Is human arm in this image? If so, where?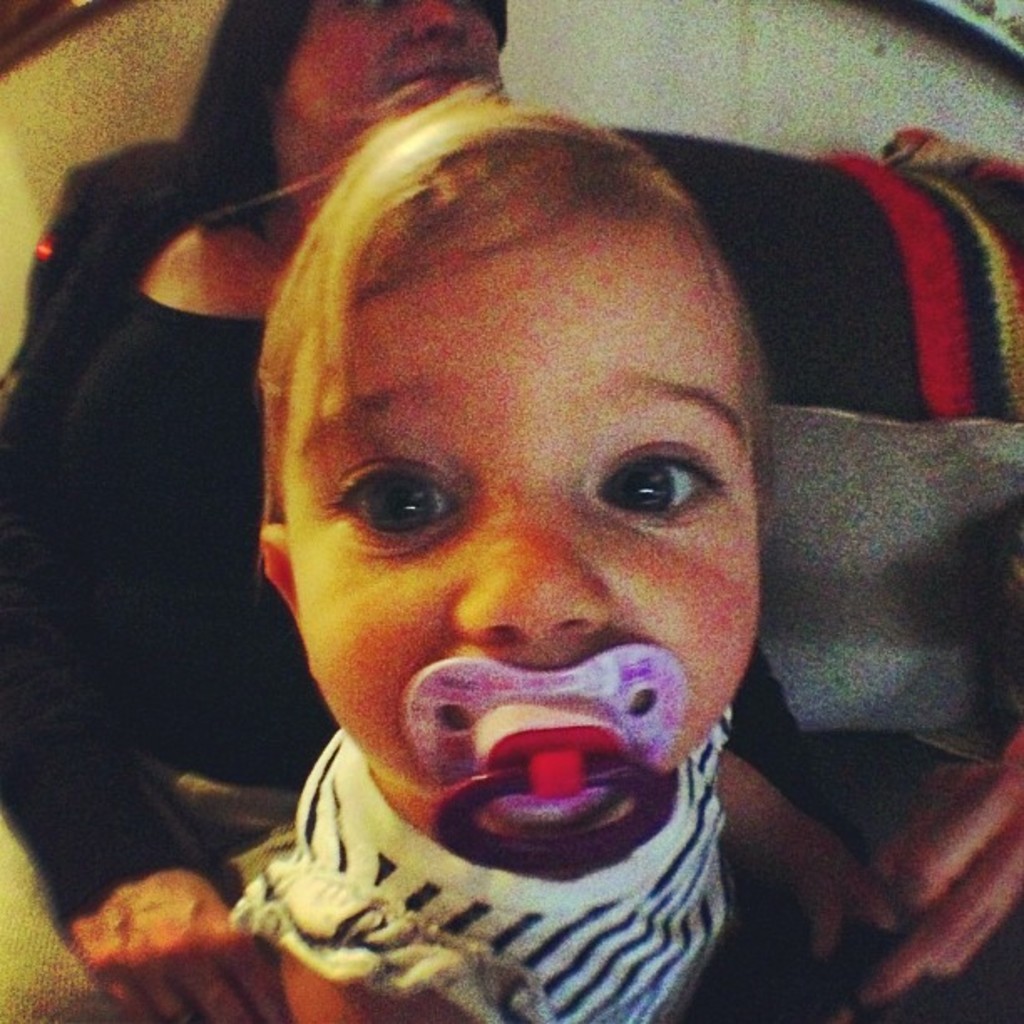
Yes, at <bbox>714, 738, 887, 965</bbox>.
